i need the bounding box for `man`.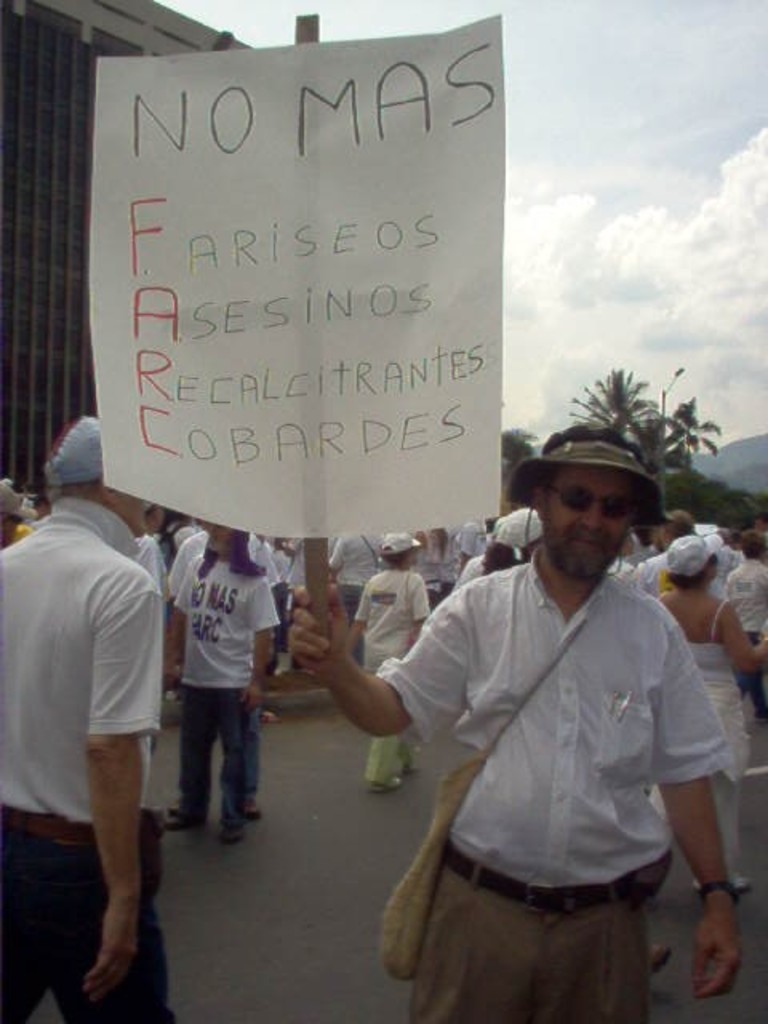
Here it is: <bbox>0, 410, 178, 1022</bbox>.
